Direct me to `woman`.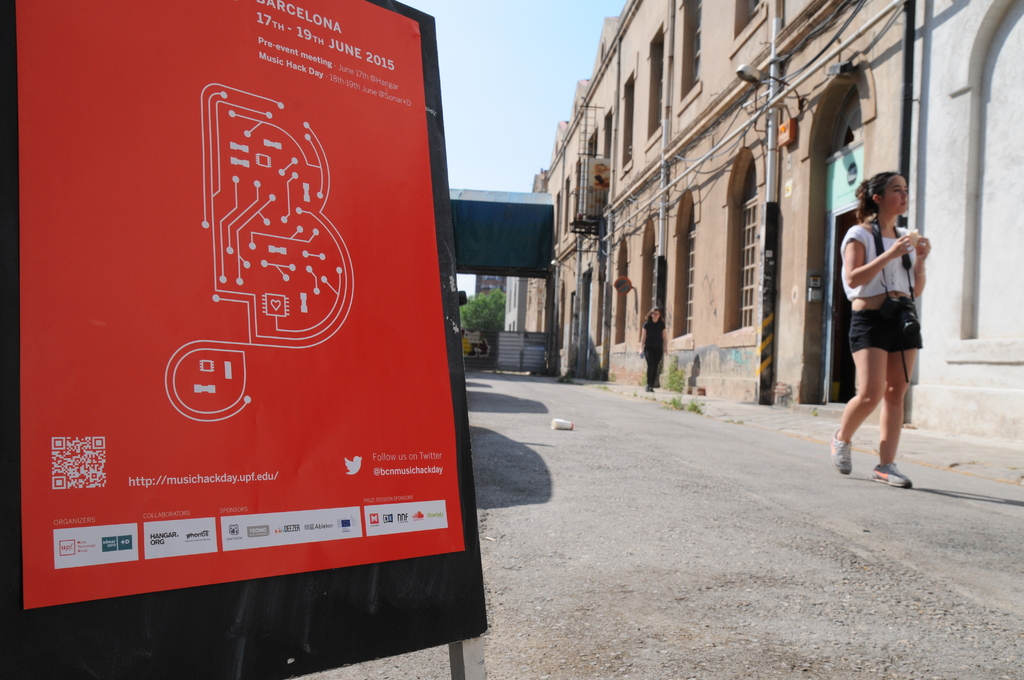
Direction: 829 170 933 483.
